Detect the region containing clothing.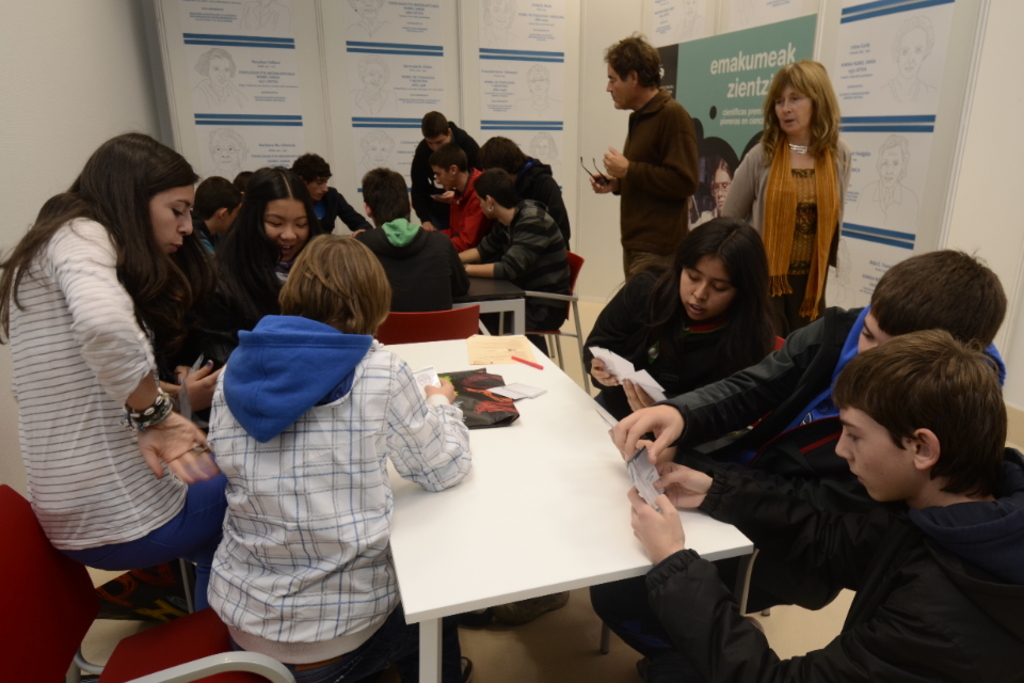
BBox(407, 133, 491, 233).
